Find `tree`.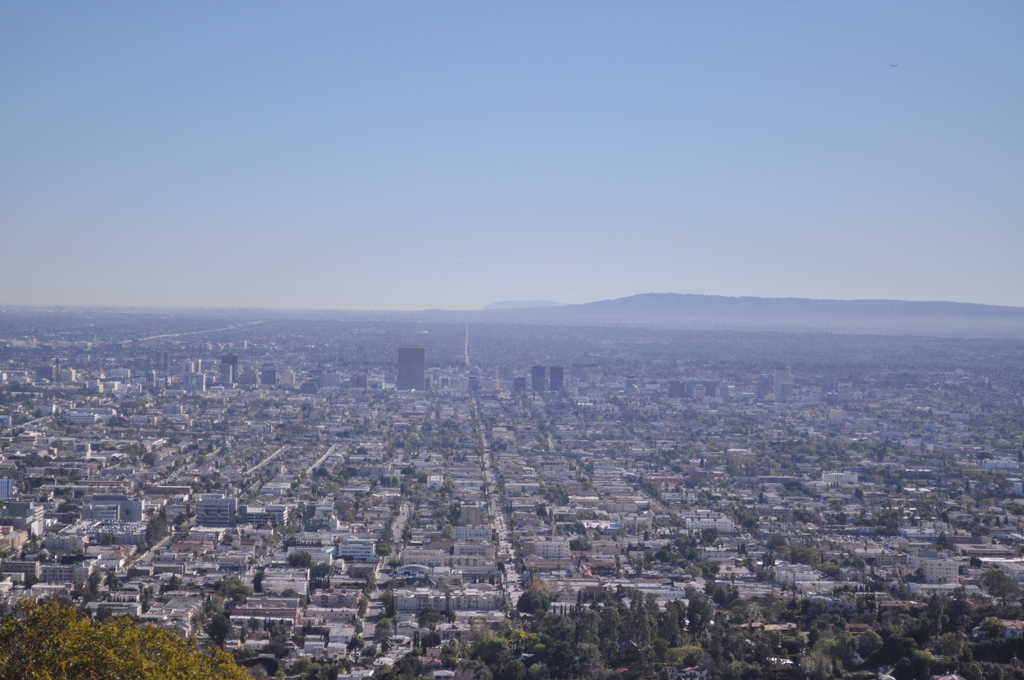
x1=354, y1=444, x2=367, y2=456.
